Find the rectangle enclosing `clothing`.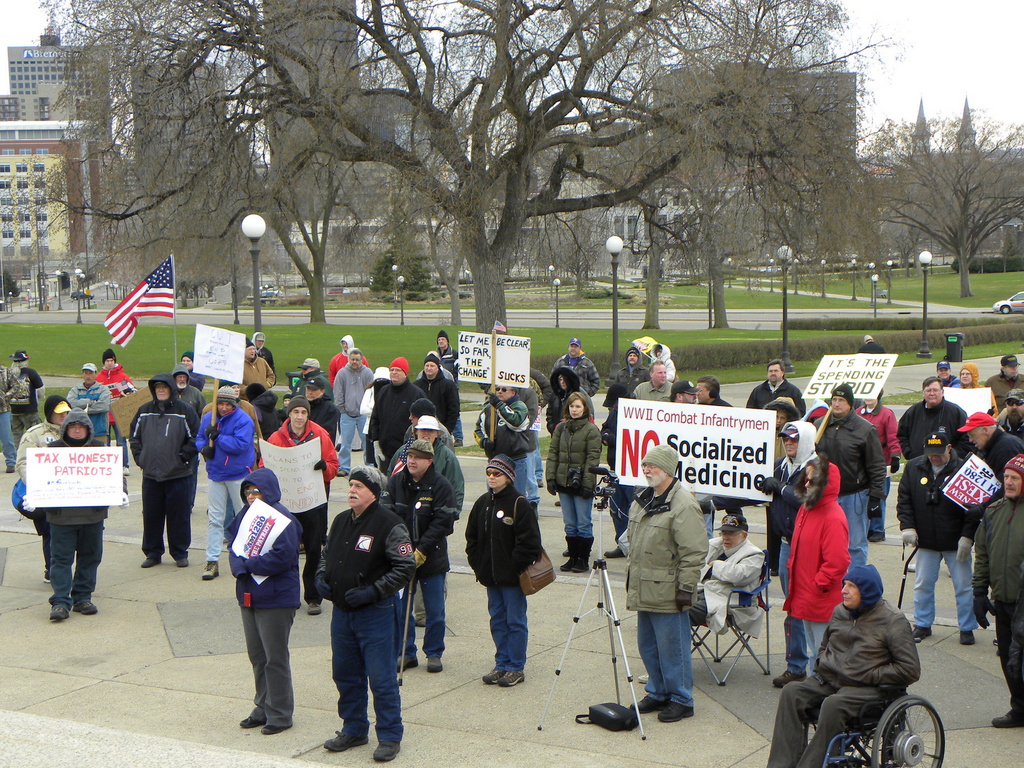
(632, 379, 672, 399).
